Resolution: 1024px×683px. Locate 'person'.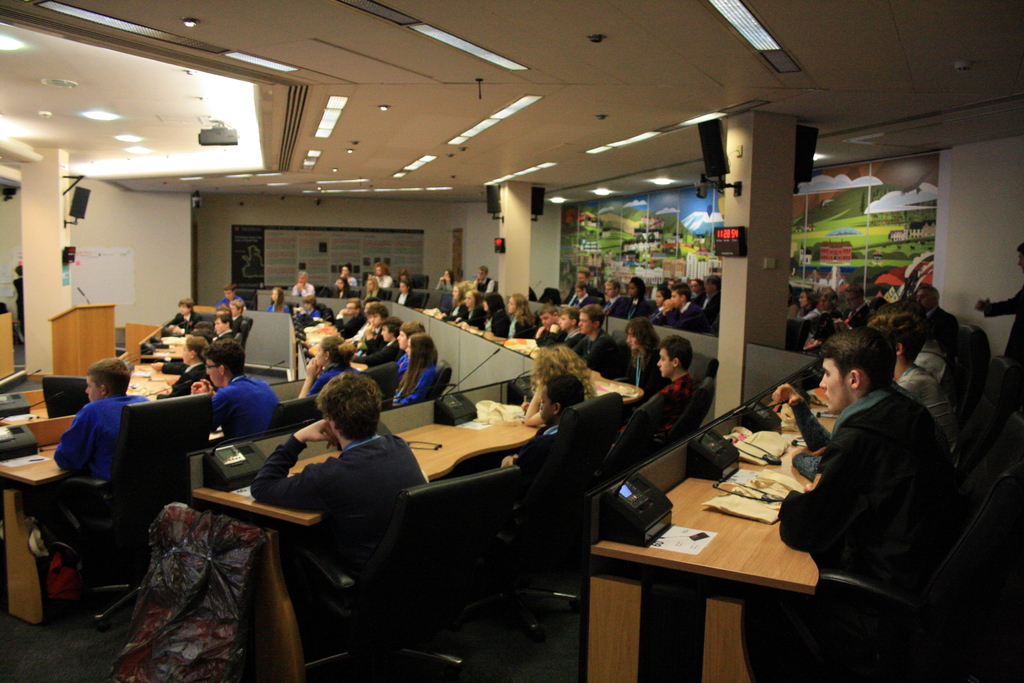
(x1=264, y1=285, x2=294, y2=311).
